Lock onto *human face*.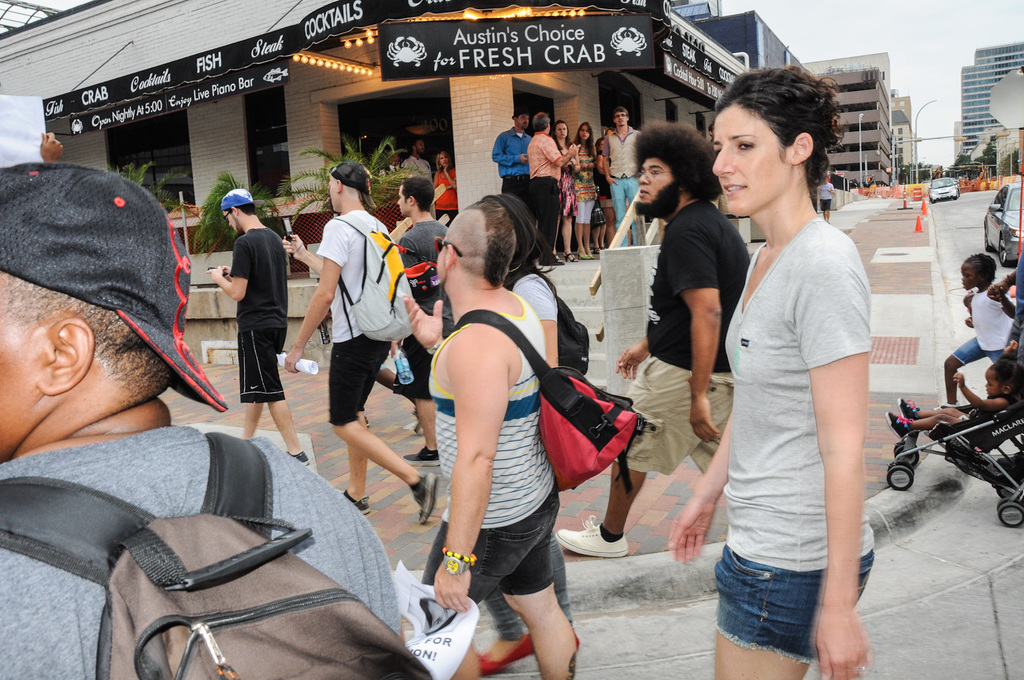
Locked: pyautogui.locateOnScreen(514, 116, 530, 132).
